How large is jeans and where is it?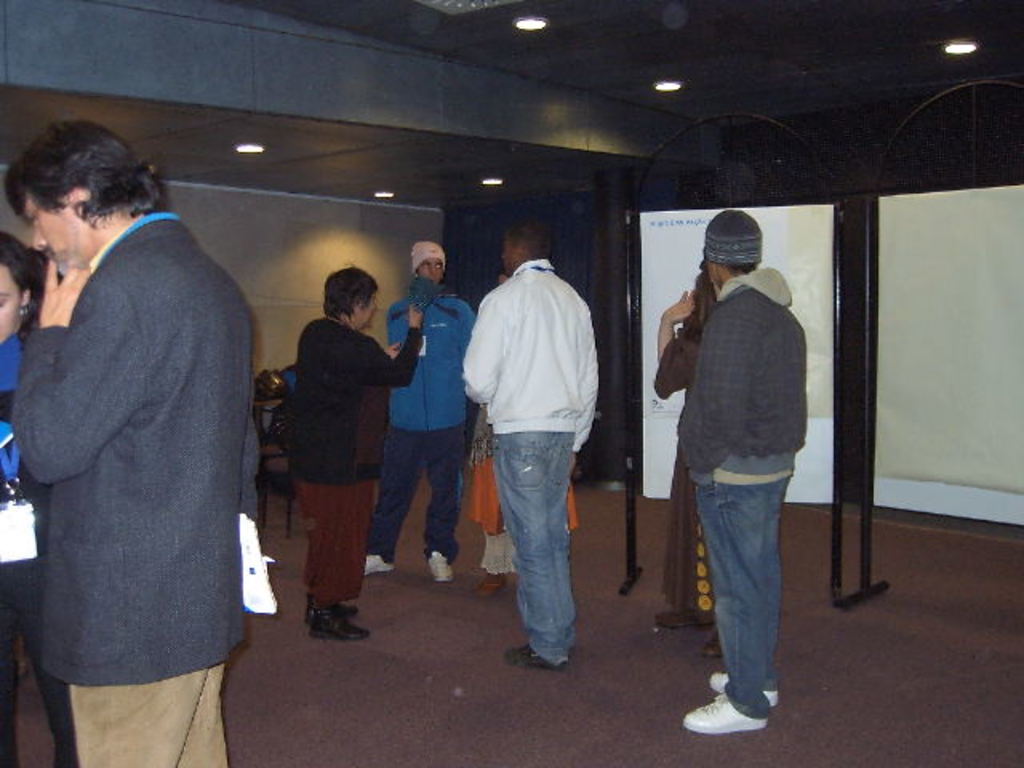
Bounding box: [491,426,576,669].
